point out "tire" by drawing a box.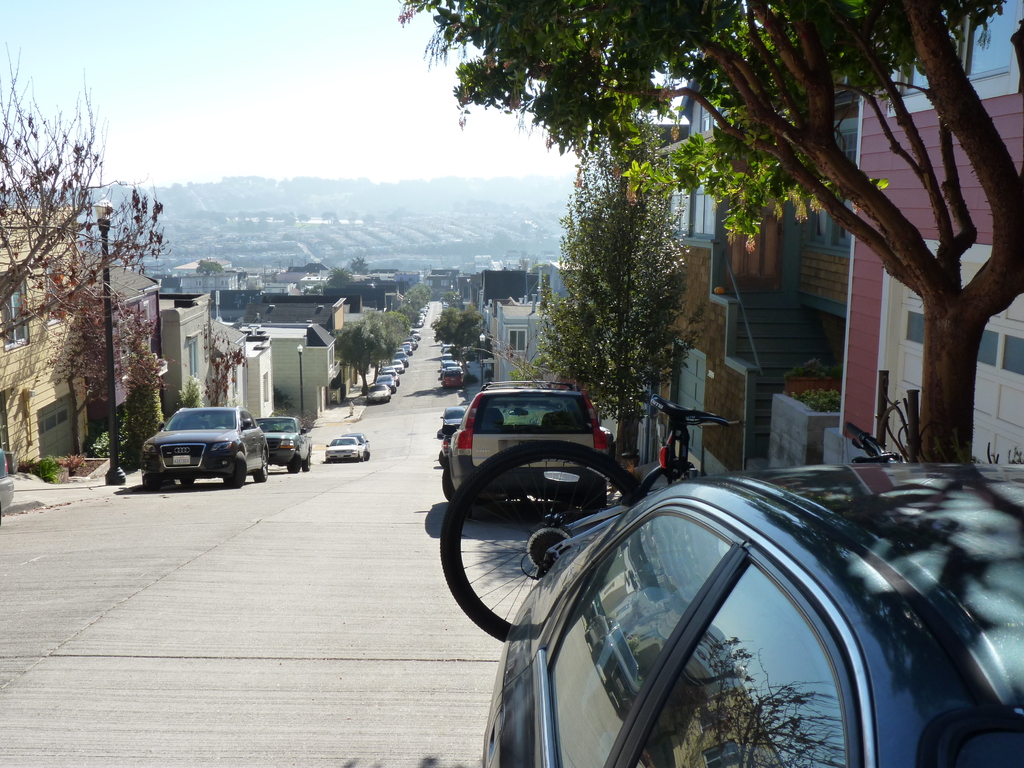
(left=325, top=458, right=332, bottom=465).
